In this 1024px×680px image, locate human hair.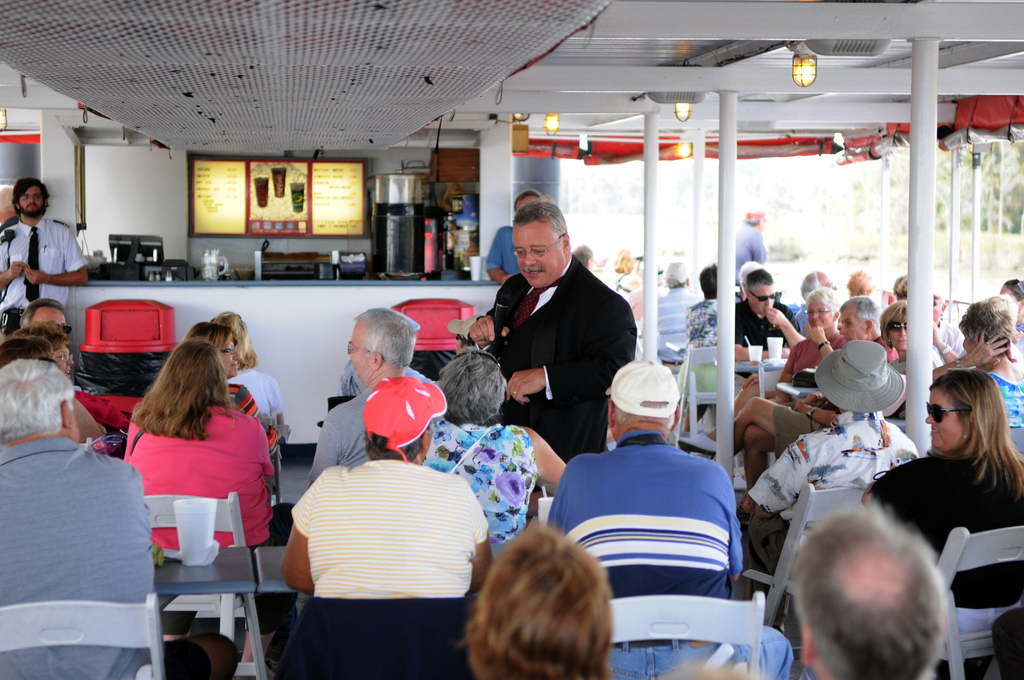
Bounding box: 365:428:422:460.
